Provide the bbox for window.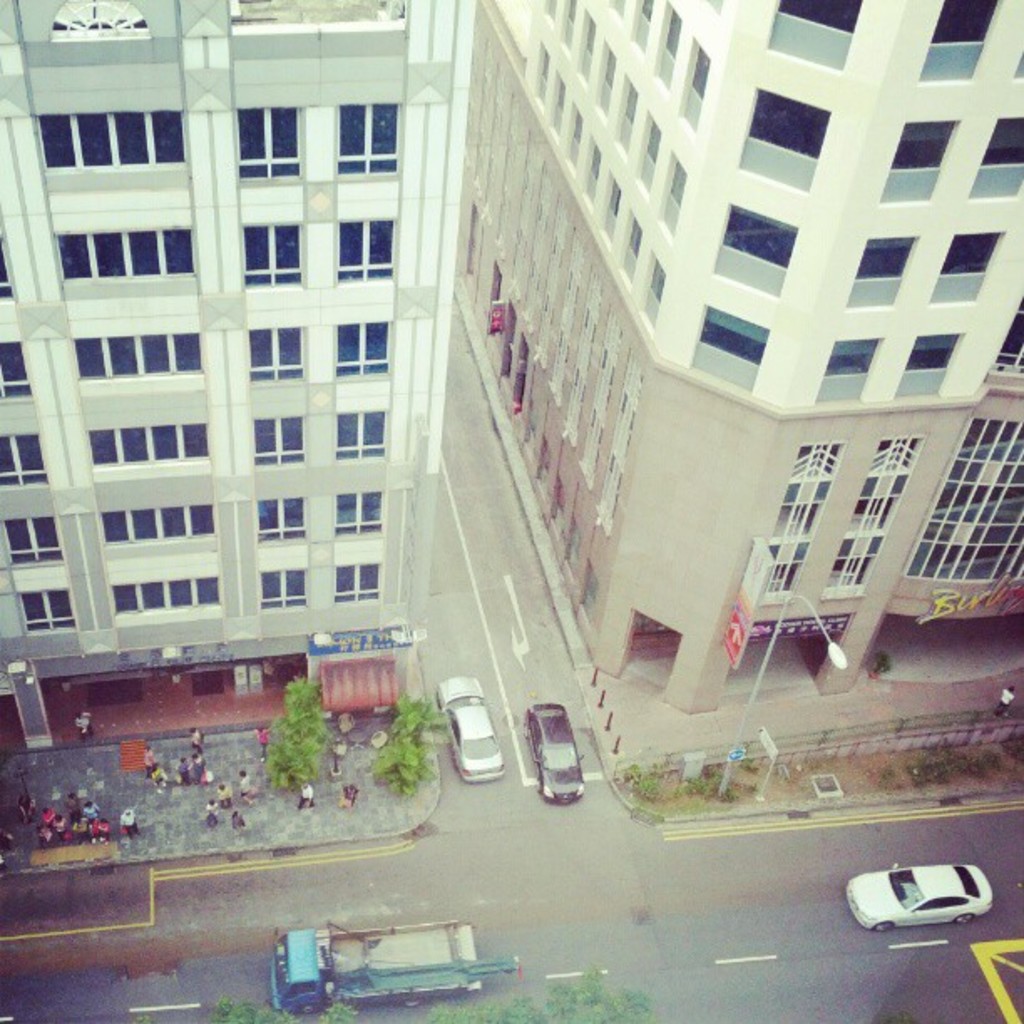
bbox=[104, 574, 224, 621].
